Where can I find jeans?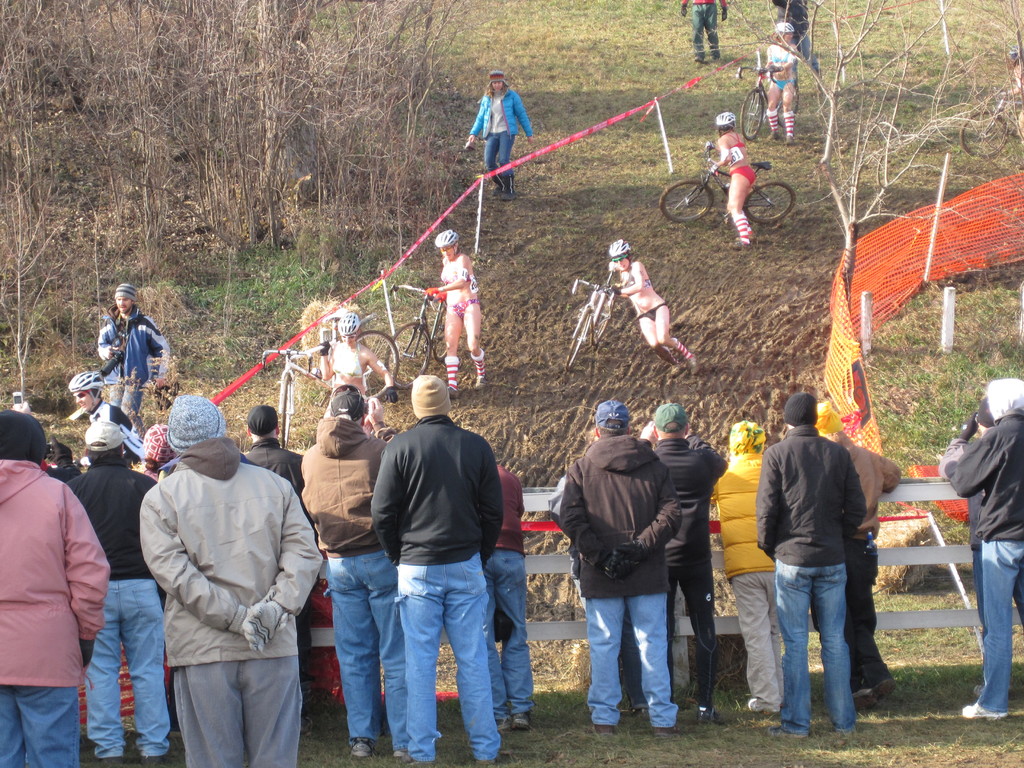
You can find it at (x1=396, y1=550, x2=500, y2=759).
